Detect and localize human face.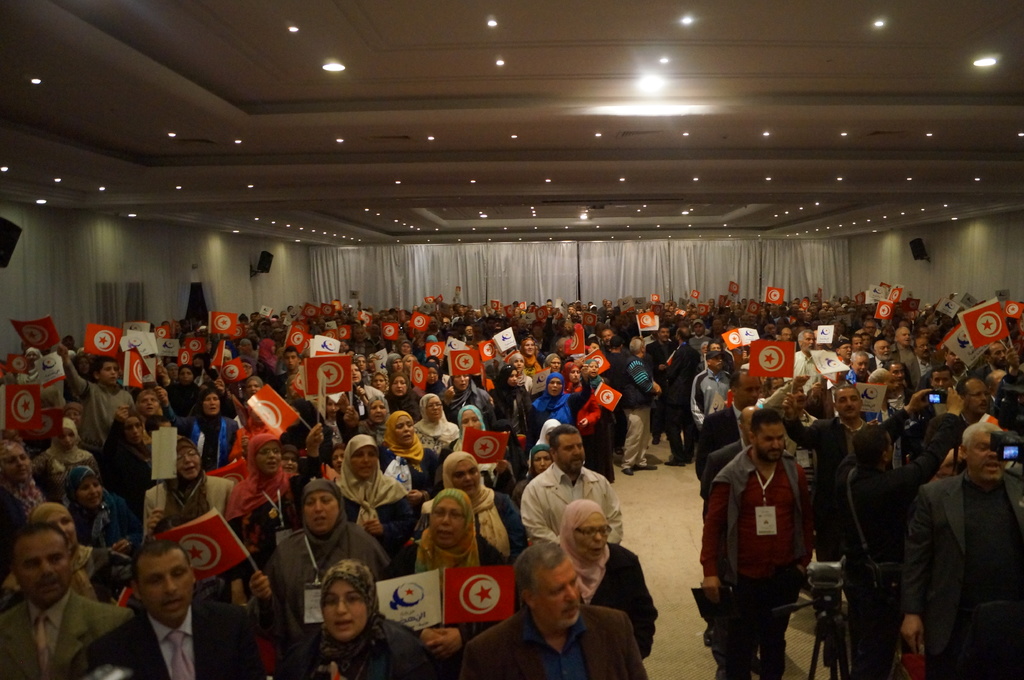
Localized at bbox(140, 387, 163, 413).
